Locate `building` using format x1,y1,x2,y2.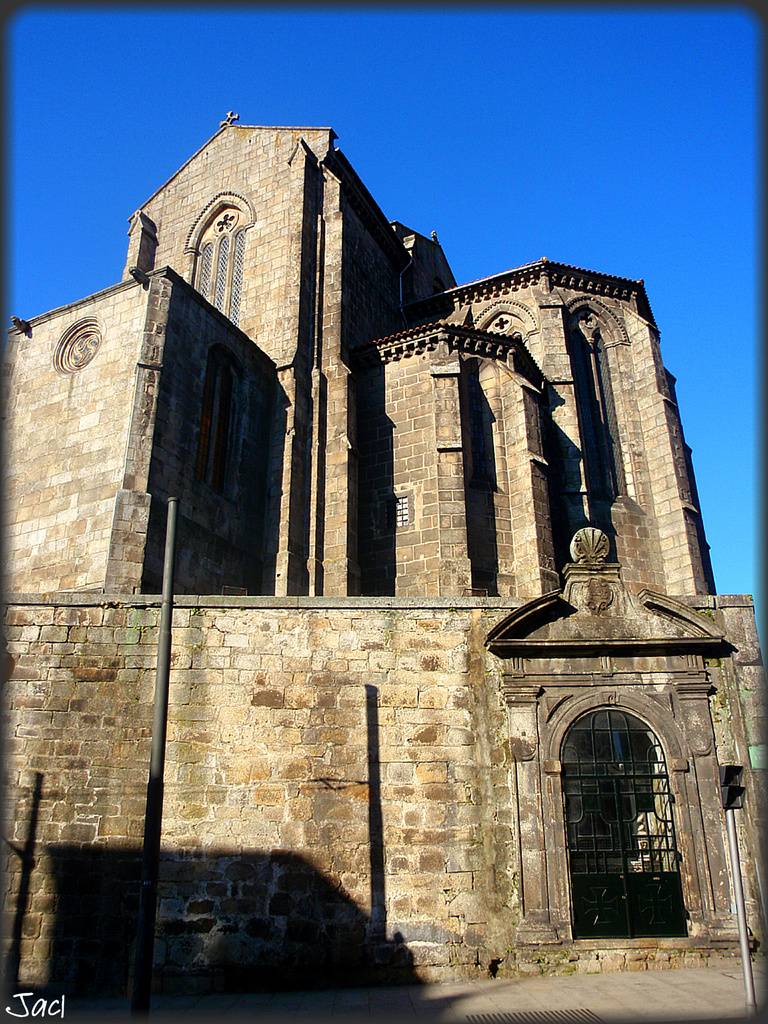
0,118,767,1014.
